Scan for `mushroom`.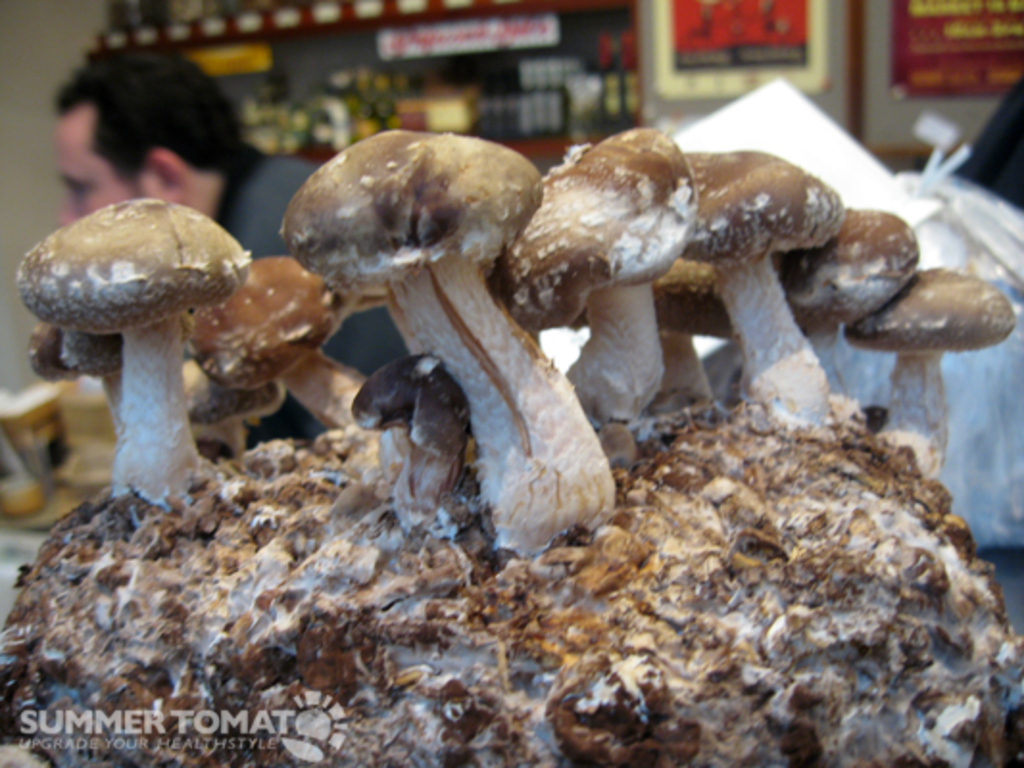
Scan result: [left=649, top=200, right=918, bottom=411].
